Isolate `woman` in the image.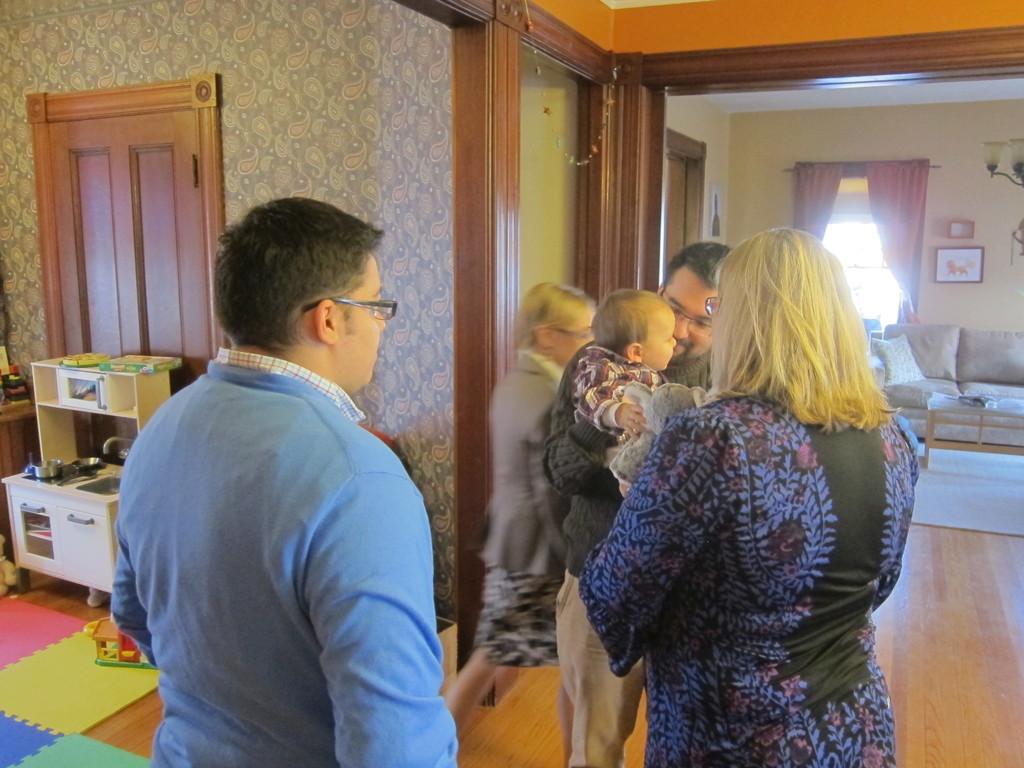
Isolated region: 472,279,596,702.
